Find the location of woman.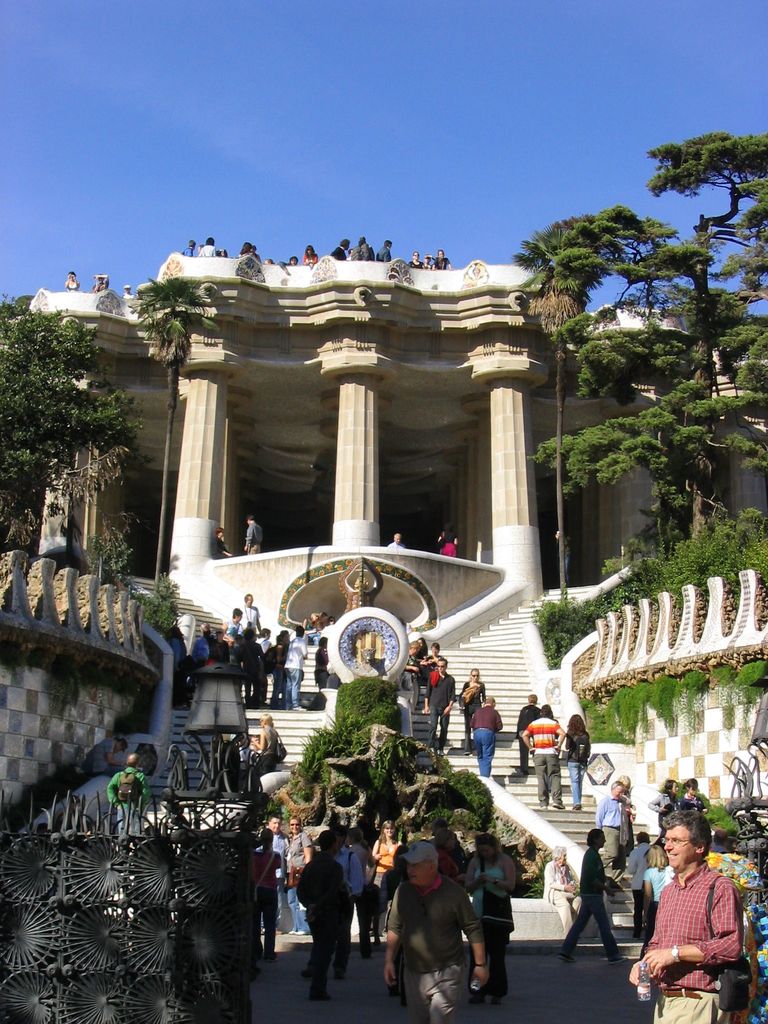
Location: x1=216 y1=527 x2=231 y2=556.
